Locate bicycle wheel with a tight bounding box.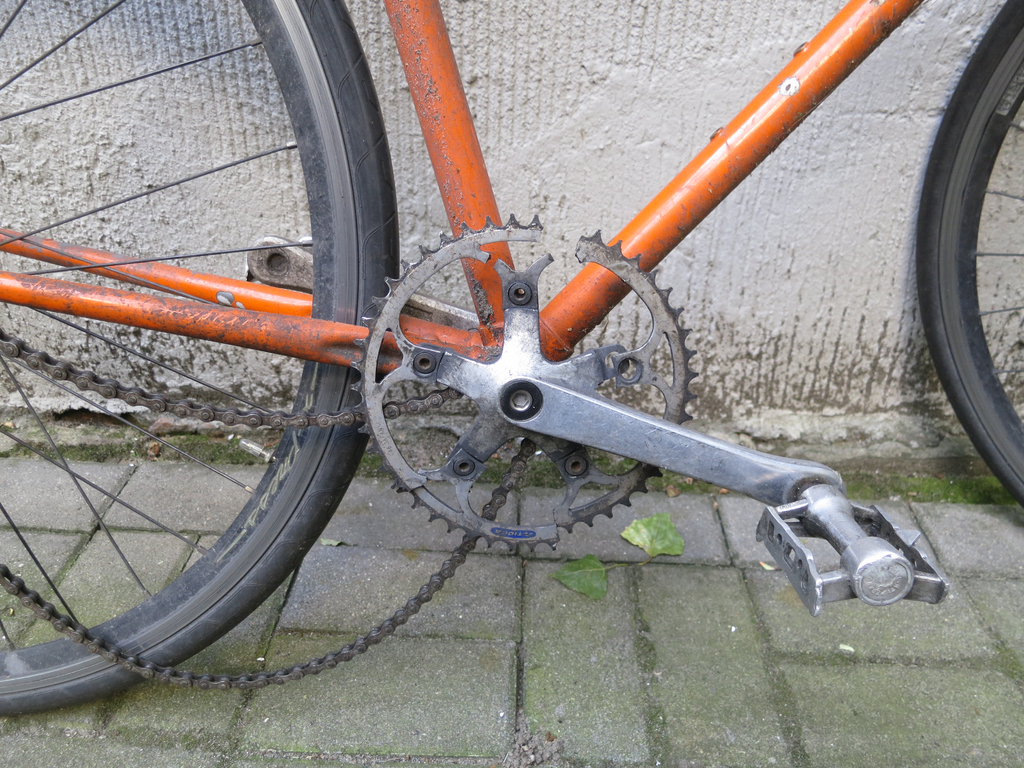
box(913, 0, 1023, 512).
